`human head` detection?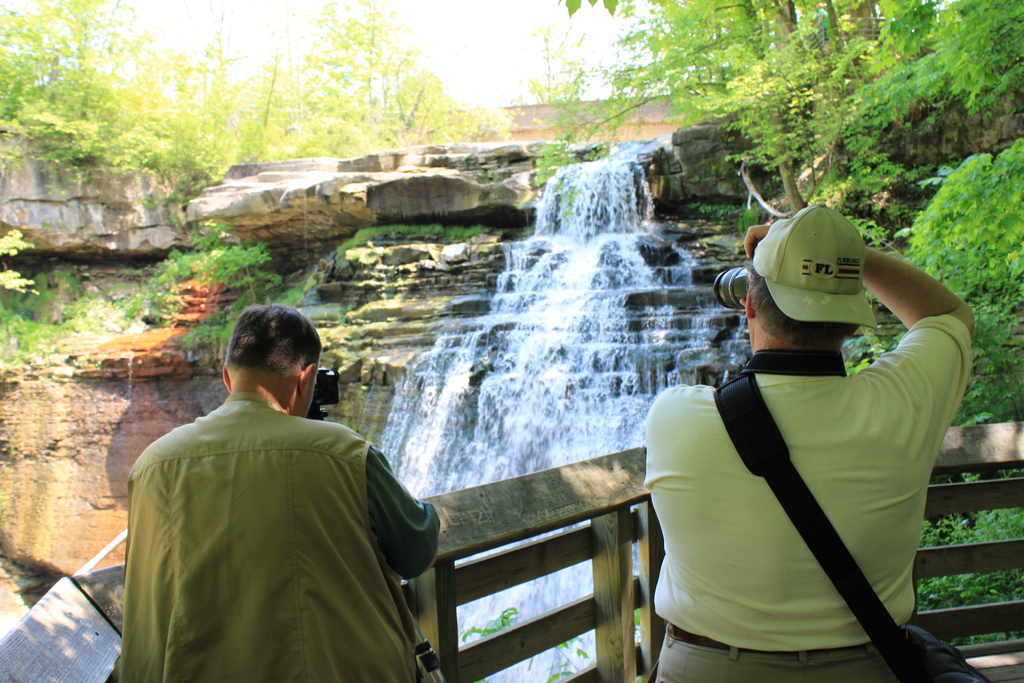
[left=211, top=313, right=332, bottom=420]
